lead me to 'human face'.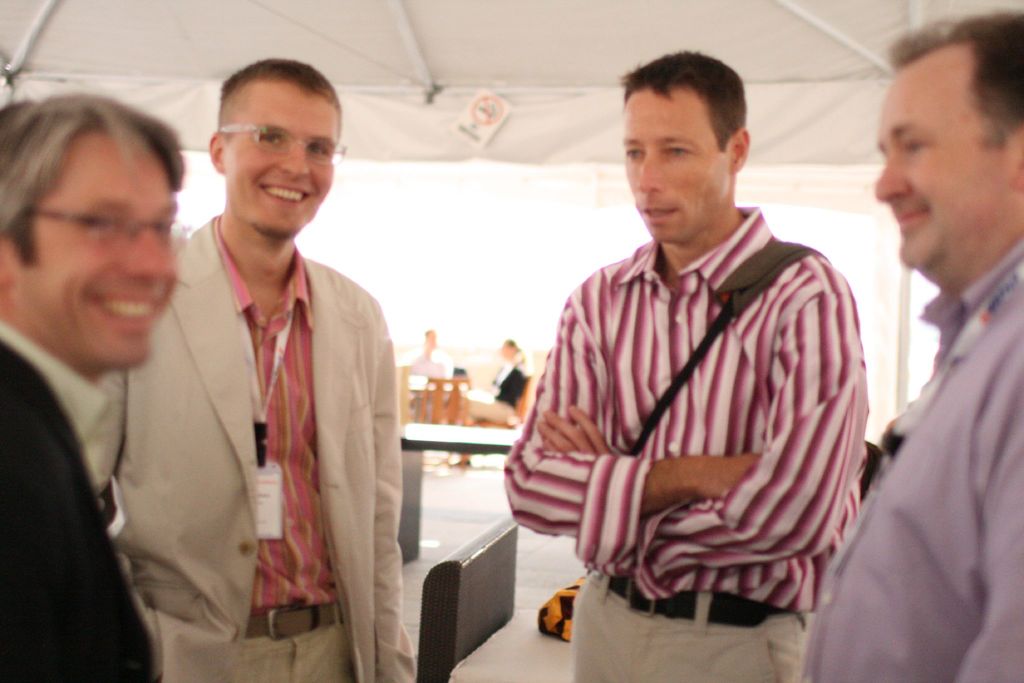
Lead to [x1=24, y1=144, x2=182, y2=362].
